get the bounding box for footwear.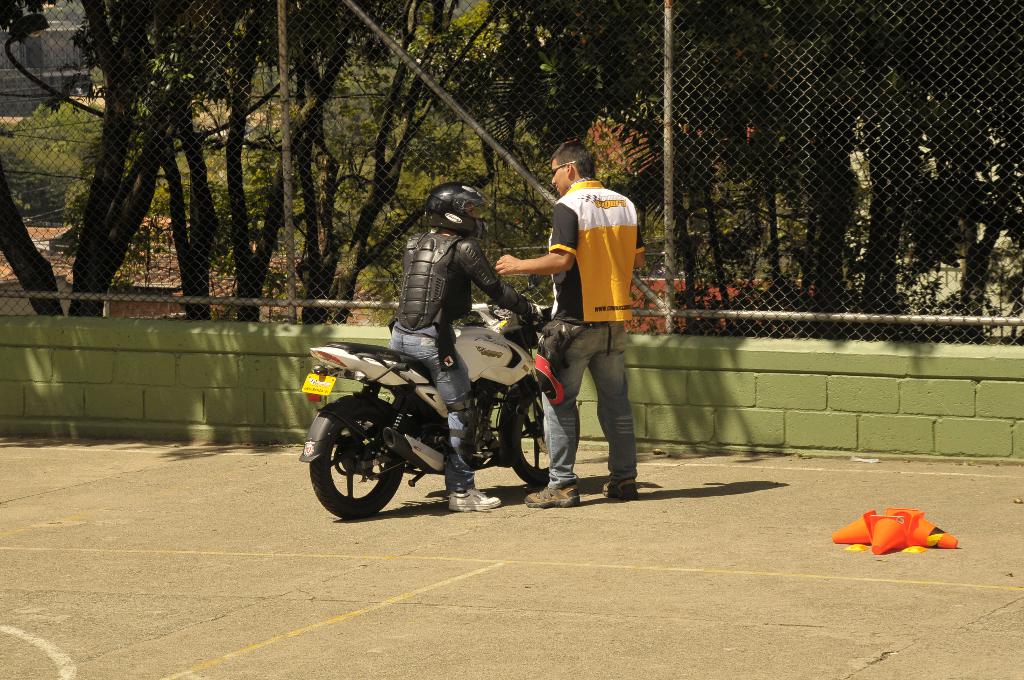
bbox(445, 485, 504, 515).
